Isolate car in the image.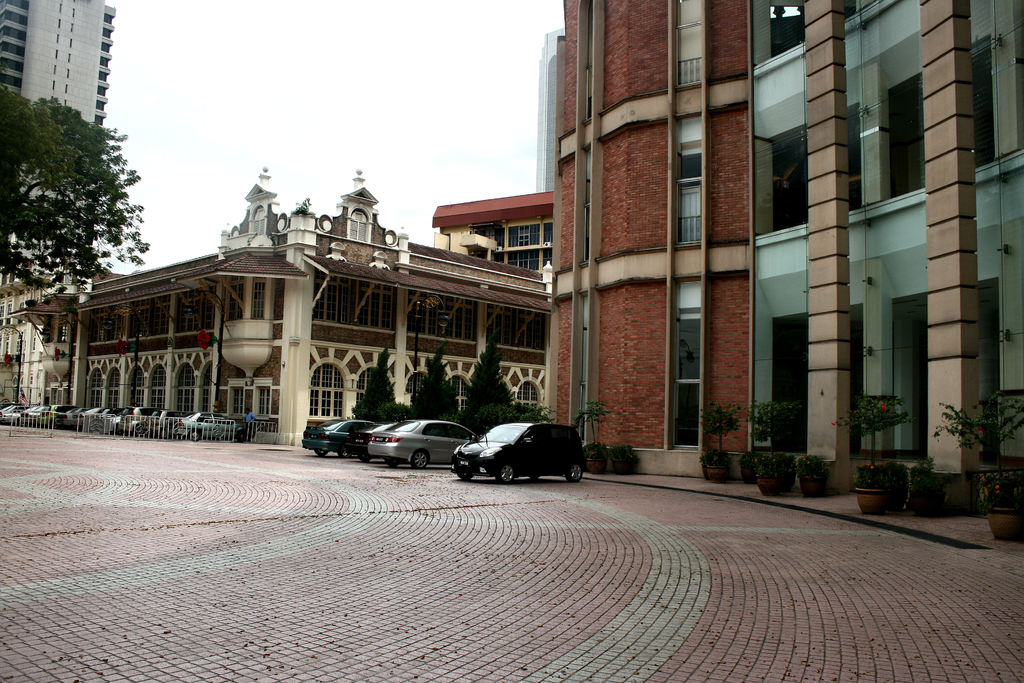
Isolated region: locate(345, 422, 399, 465).
